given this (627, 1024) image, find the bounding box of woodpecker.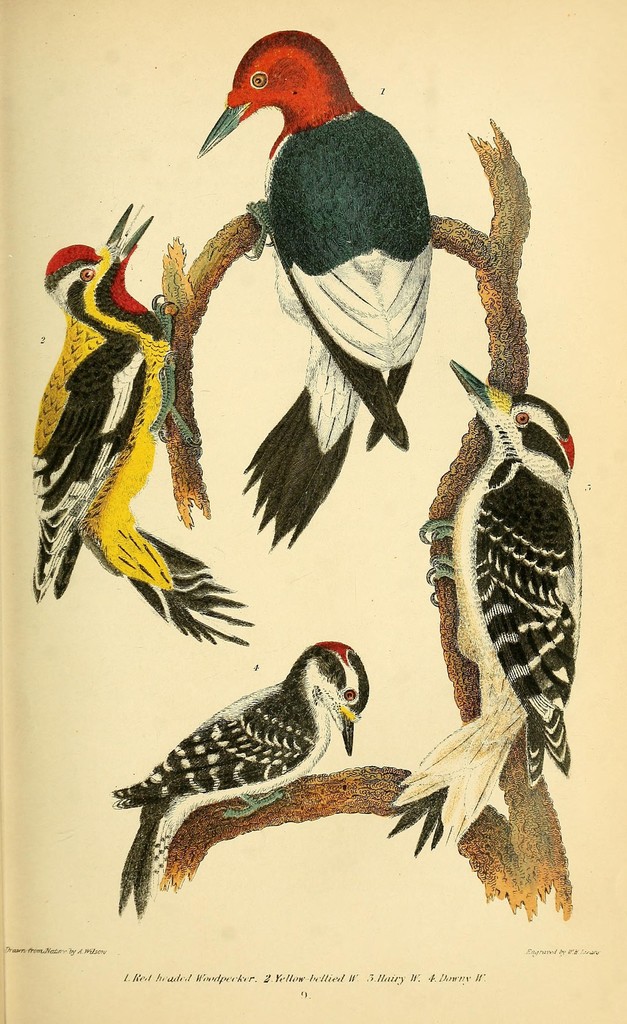
BBox(102, 626, 386, 913).
